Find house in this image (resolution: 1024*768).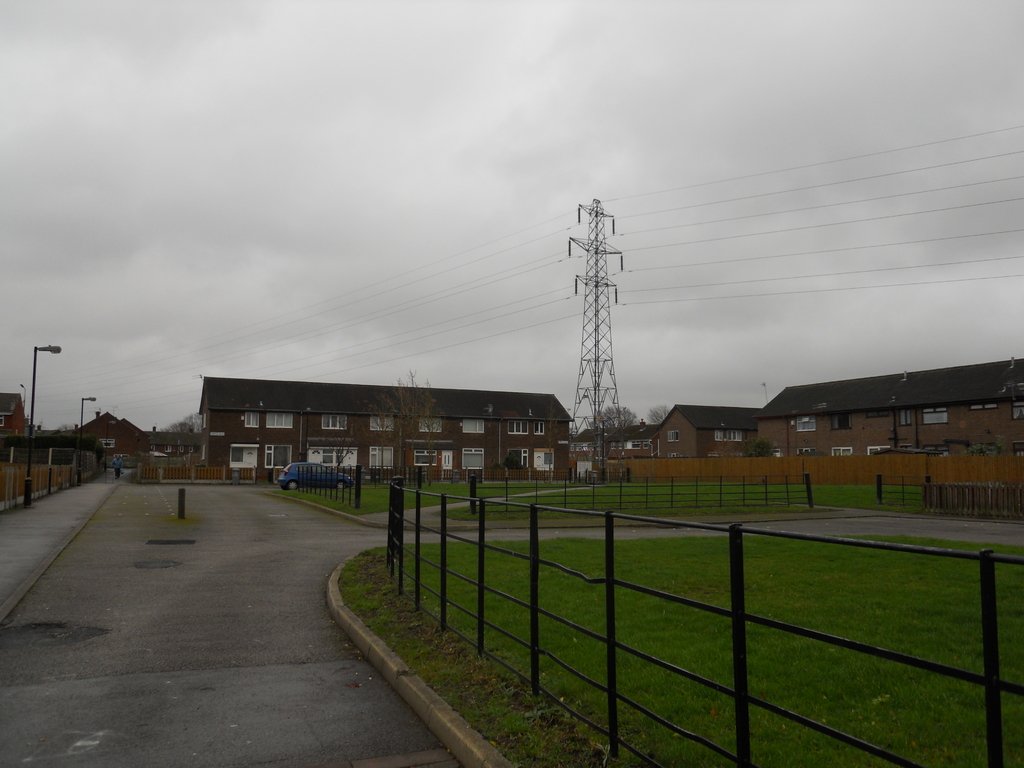
[572,415,664,490].
